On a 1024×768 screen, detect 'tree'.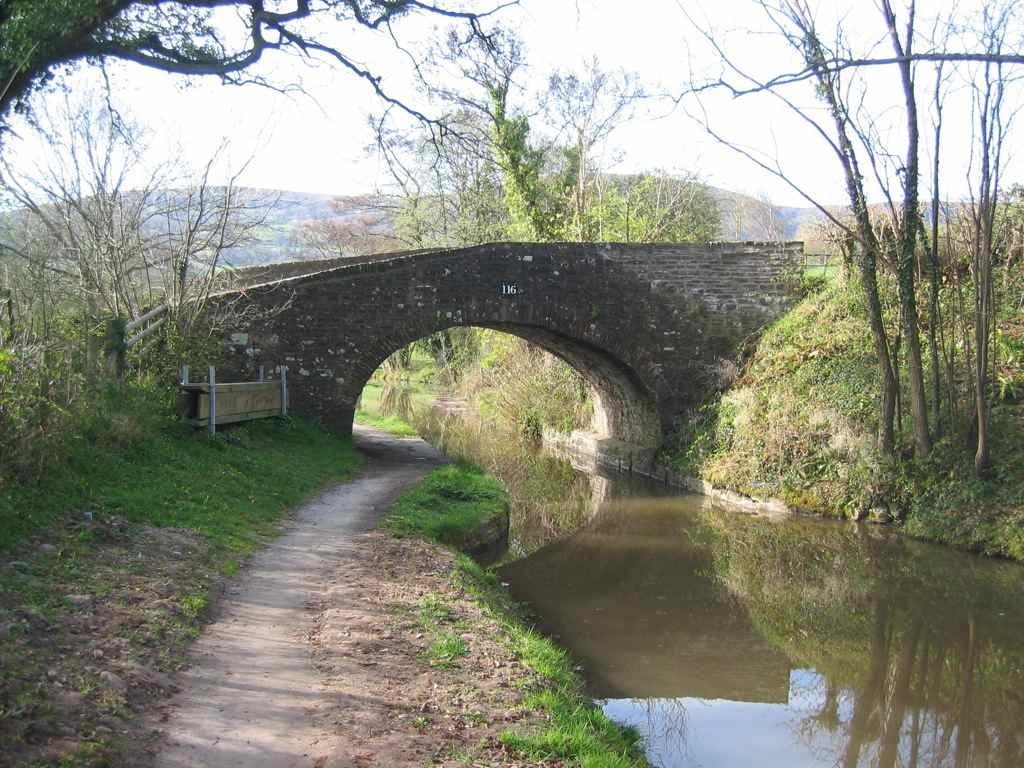
x1=660 y1=0 x2=1023 y2=480.
